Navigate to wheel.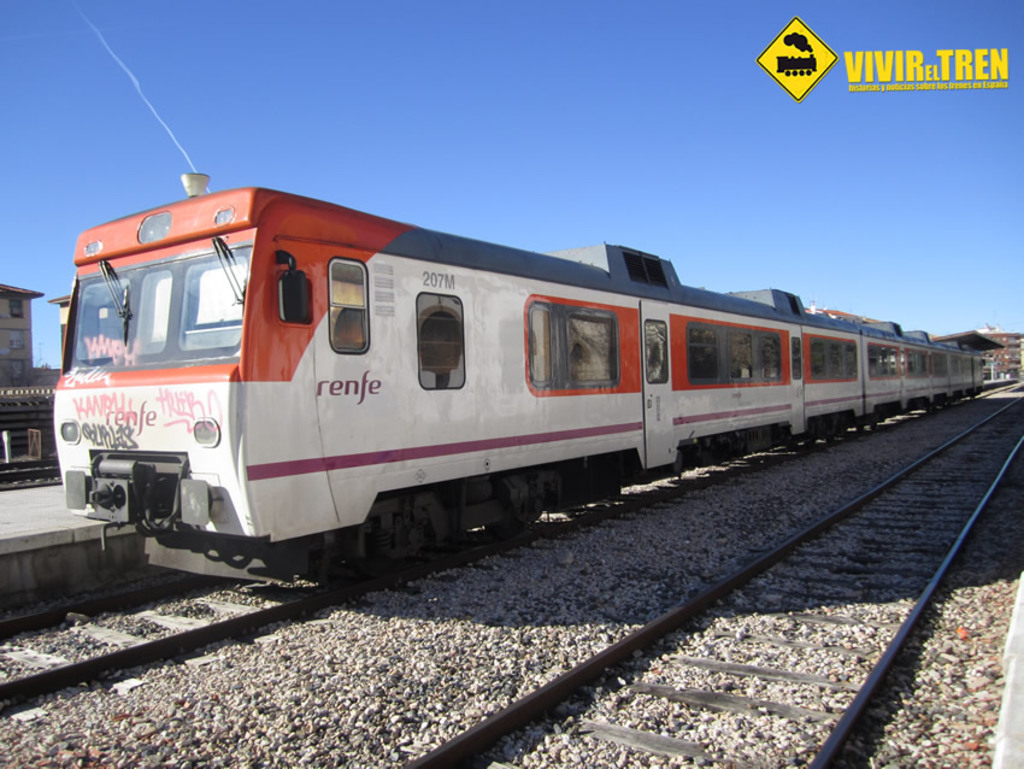
Navigation target: bbox(483, 519, 534, 541).
